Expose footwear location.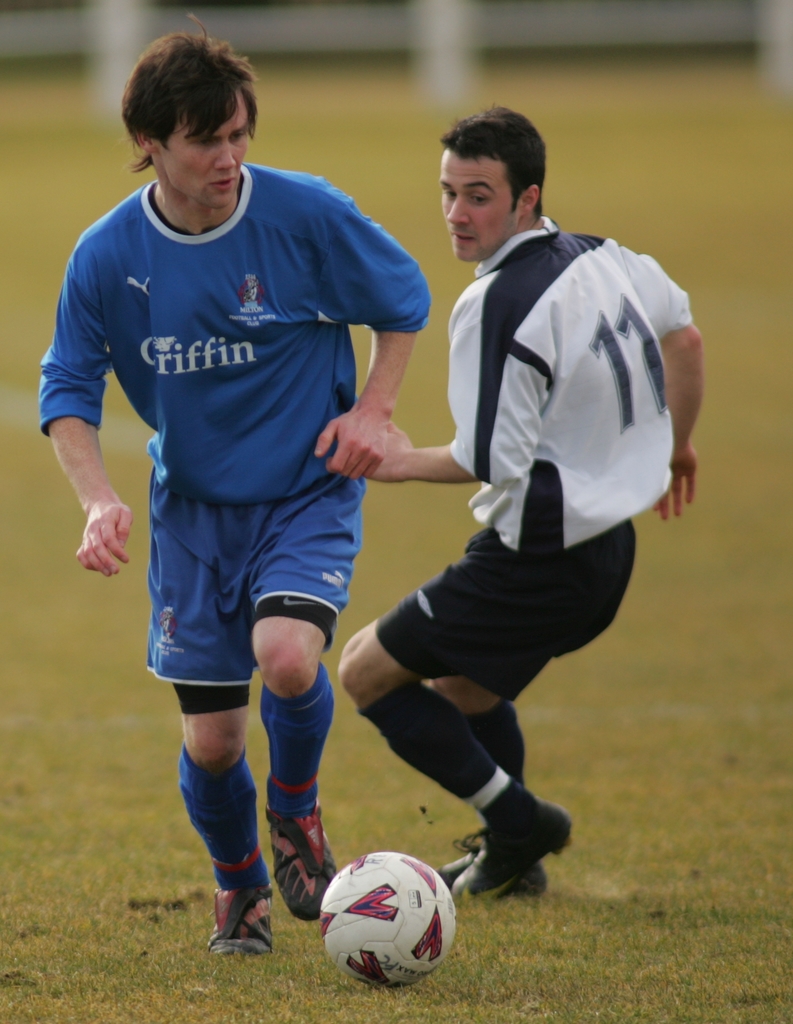
Exposed at box(200, 852, 265, 977).
